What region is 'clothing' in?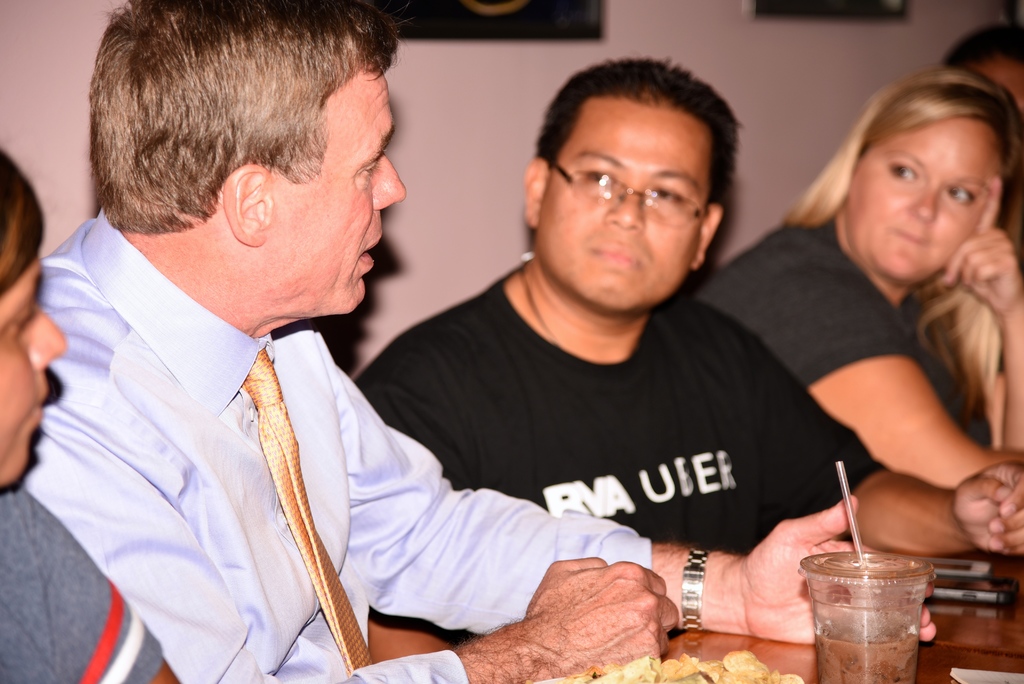
{"x1": 692, "y1": 218, "x2": 990, "y2": 452}.
